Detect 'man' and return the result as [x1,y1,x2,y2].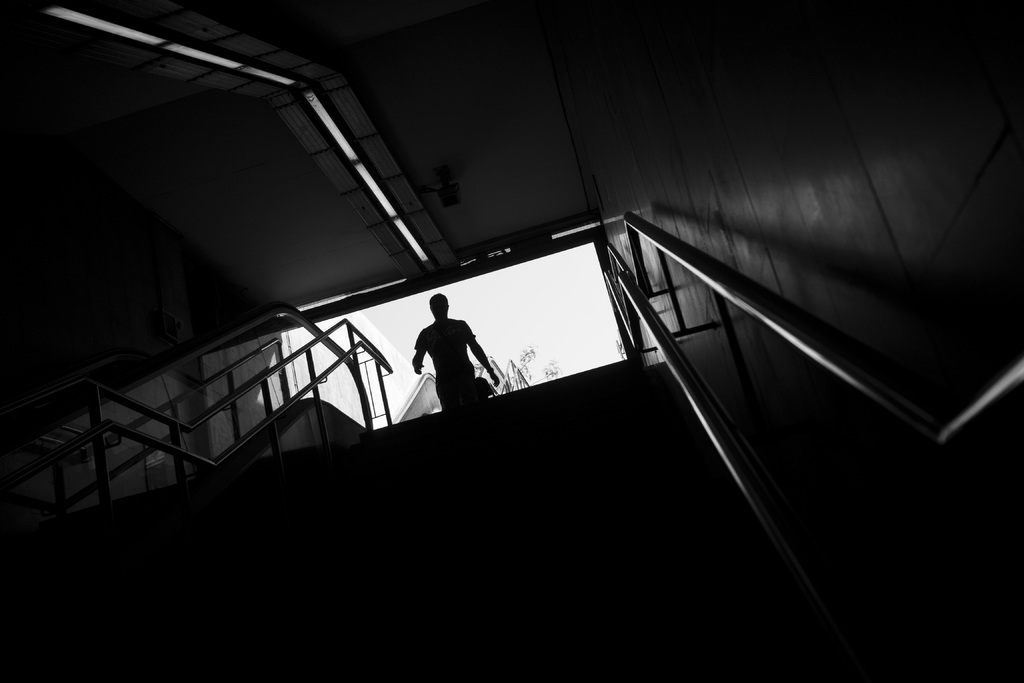
[406,288,497,411].
